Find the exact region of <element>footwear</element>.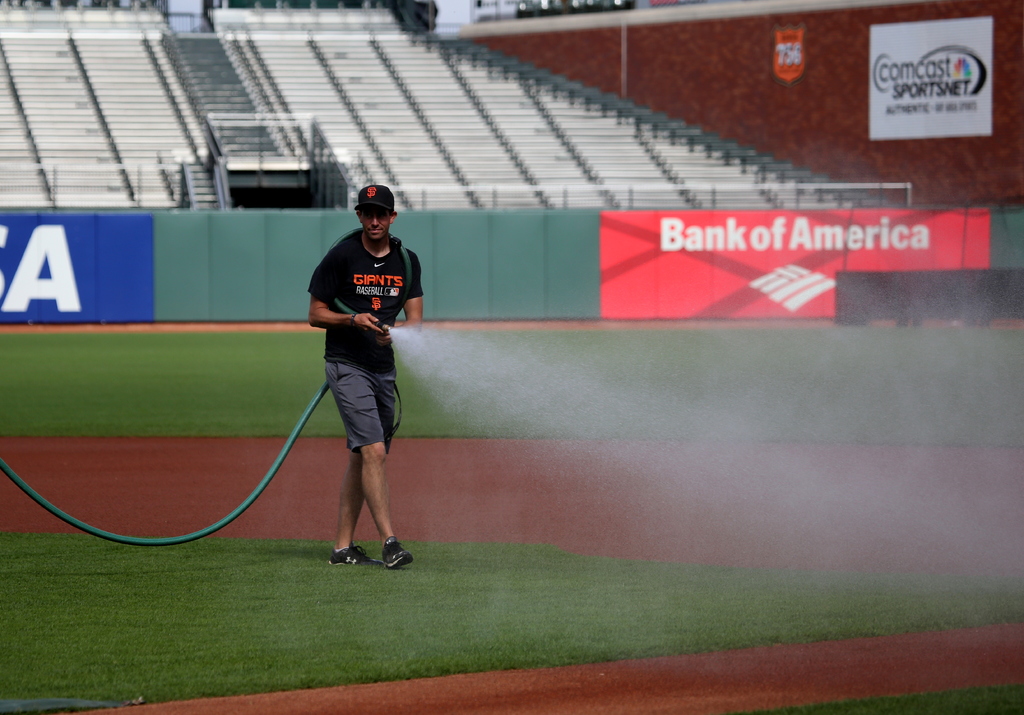
Exact region: rect(328, 543, 380, 566).
